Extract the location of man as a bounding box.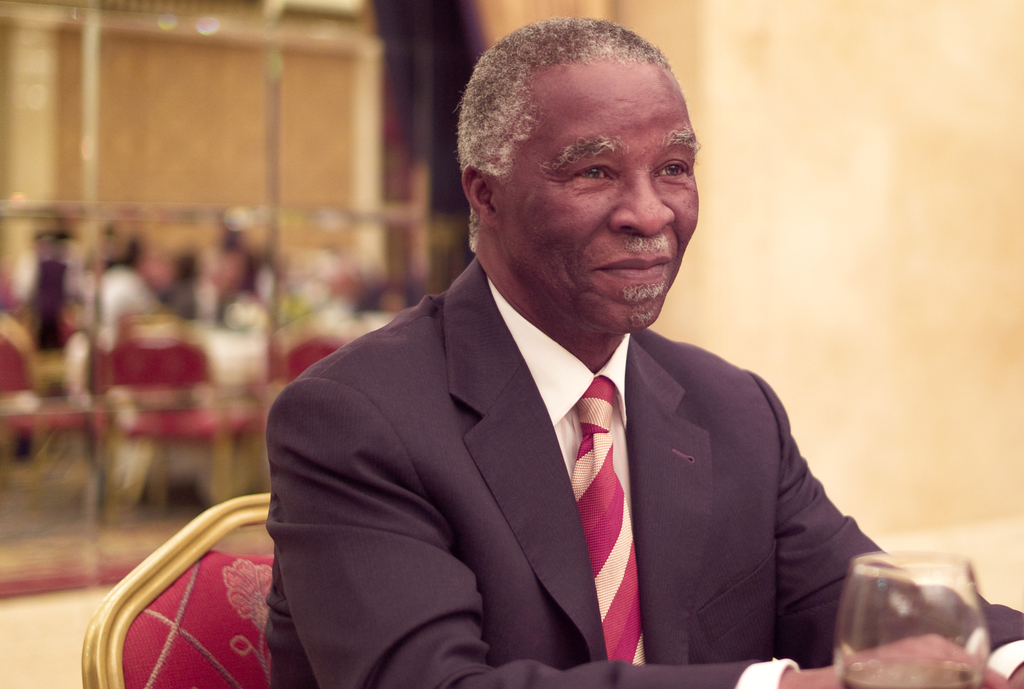
263/19/1023/688.
